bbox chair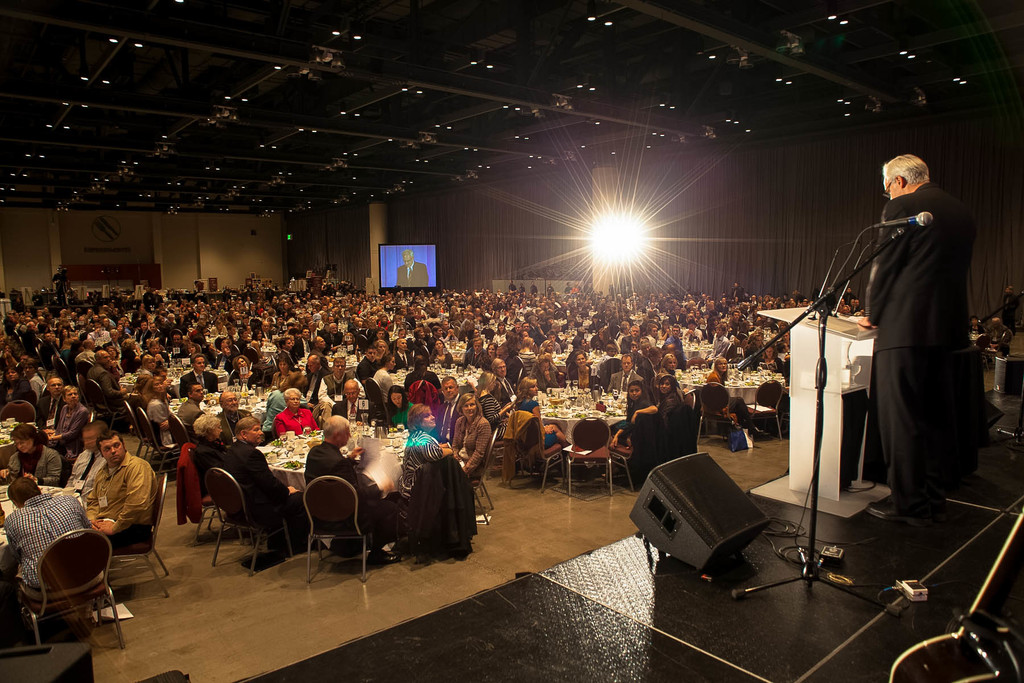
rect(165, 411, 198, 452)
